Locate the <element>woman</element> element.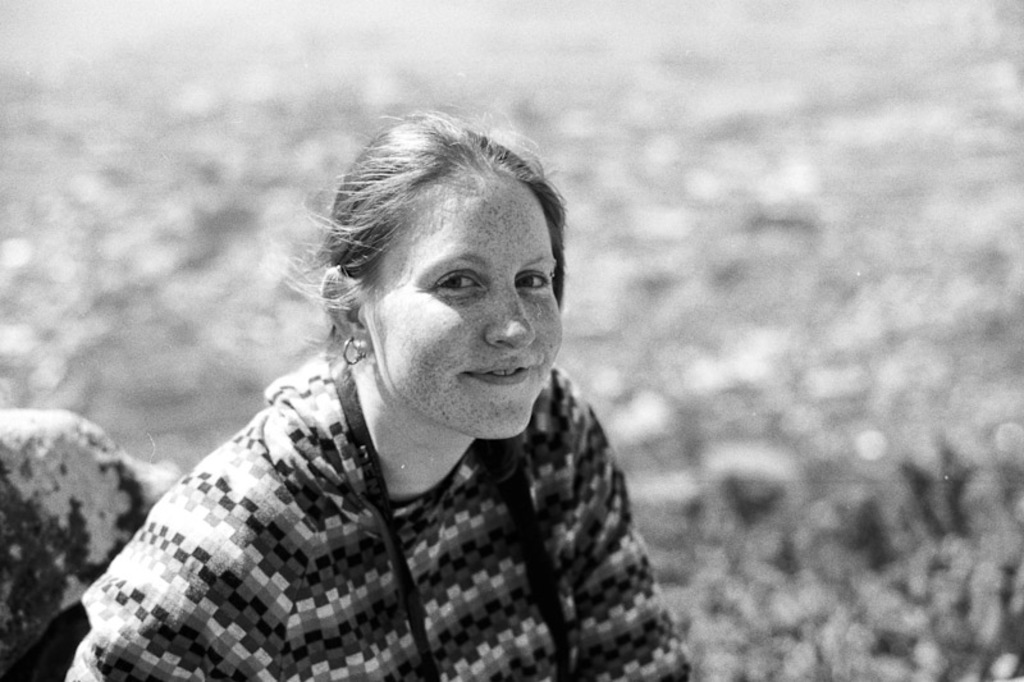
Element bbox: {"x1": 44, "y1": 115, "x2": 723, "y2": 669}.
